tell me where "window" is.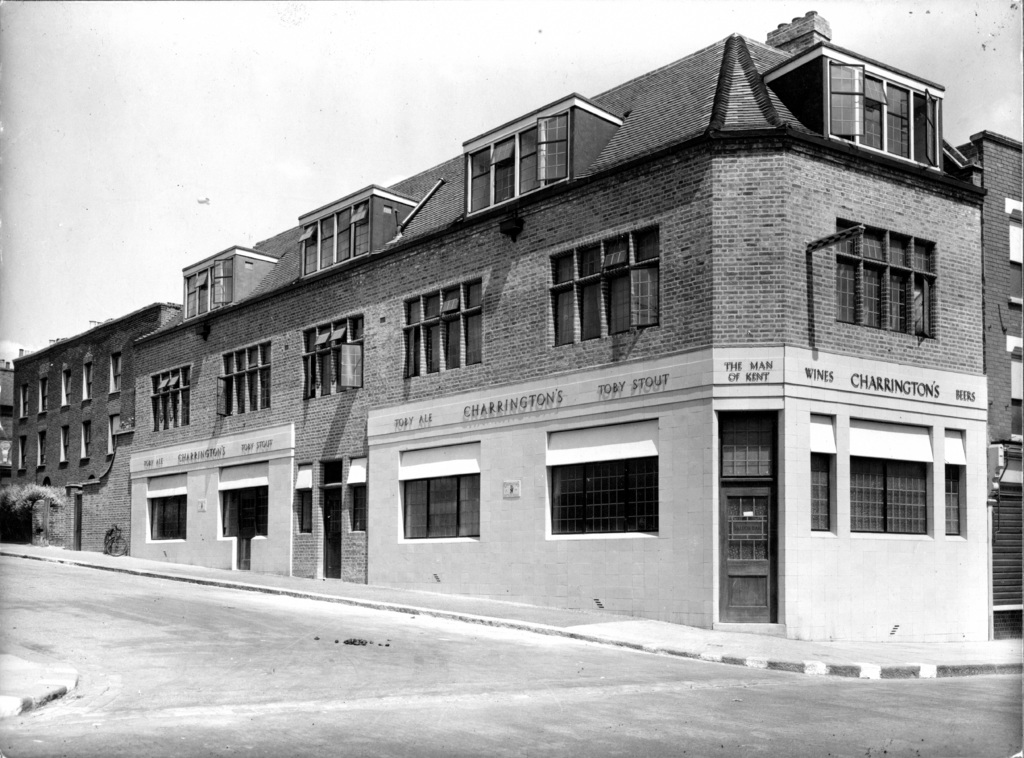
"window" is at detection(219, 342, 276, 419).
